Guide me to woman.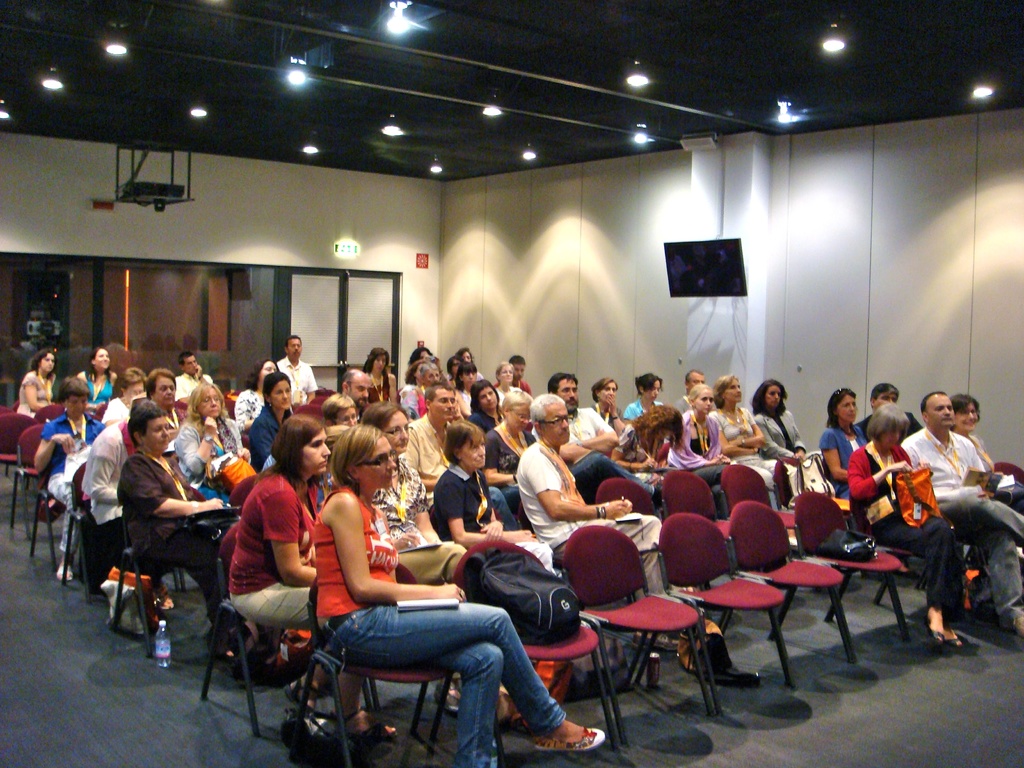
Guidance: {"x1": 816, "y1": 387, "x2": 869, "y2": 499}.
